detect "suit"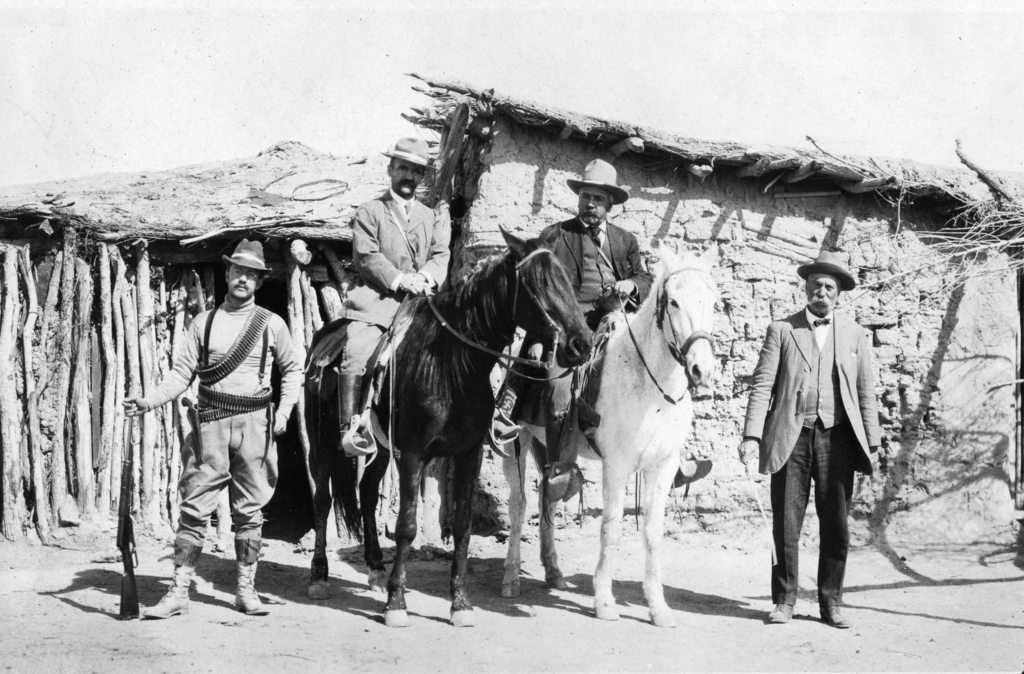
{"left": 538, "top": 216, "right": 658, "bottom": 464}
